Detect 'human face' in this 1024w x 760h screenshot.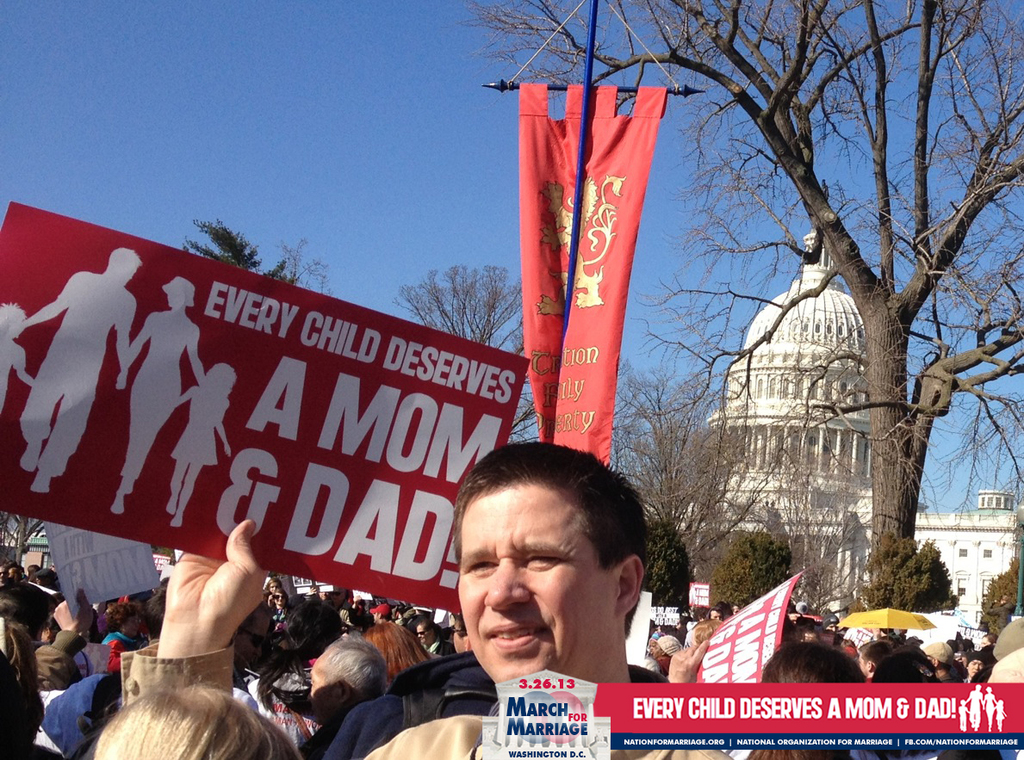
Detection: [969, 660, 983, 680].
